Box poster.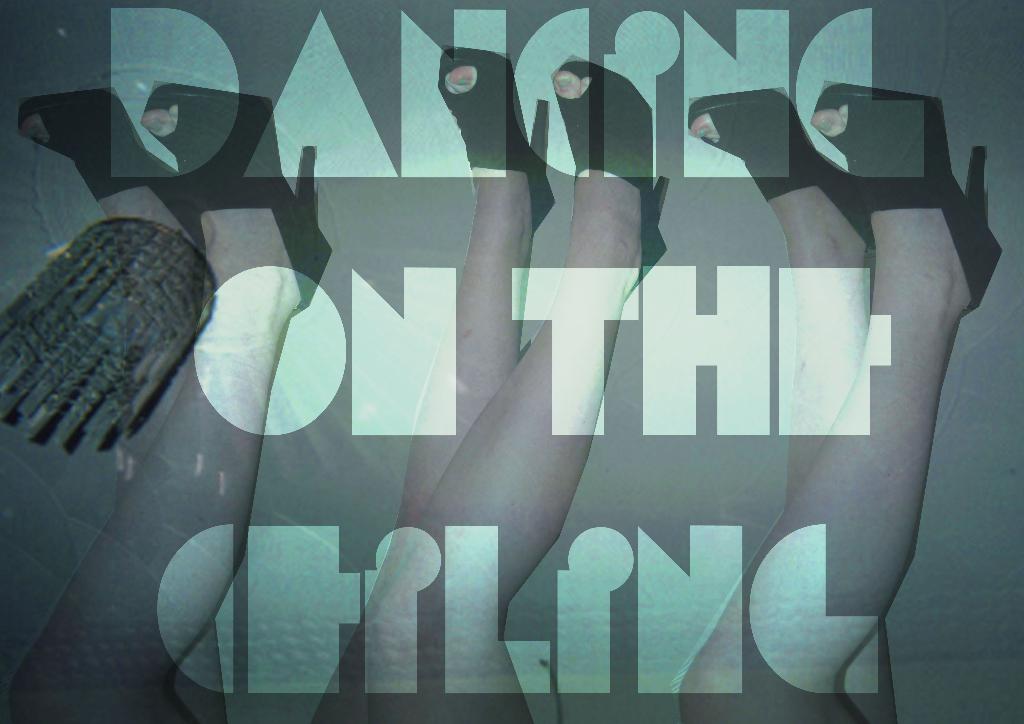
box=[0, 0, 1023, 723].
